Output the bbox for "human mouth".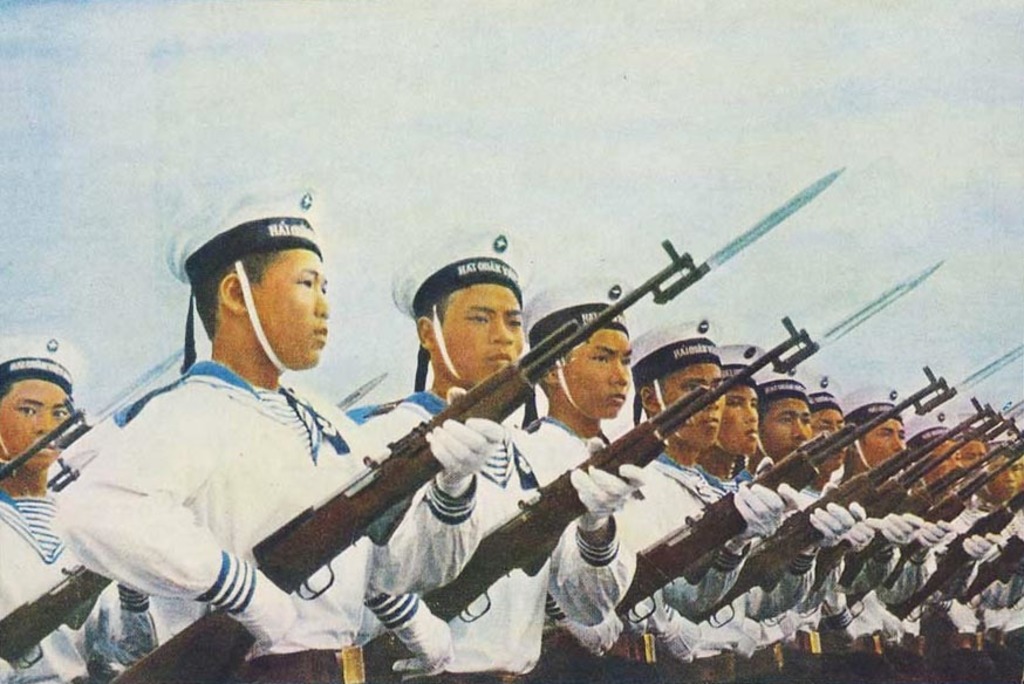
rect(315, 323, 328, 341).
